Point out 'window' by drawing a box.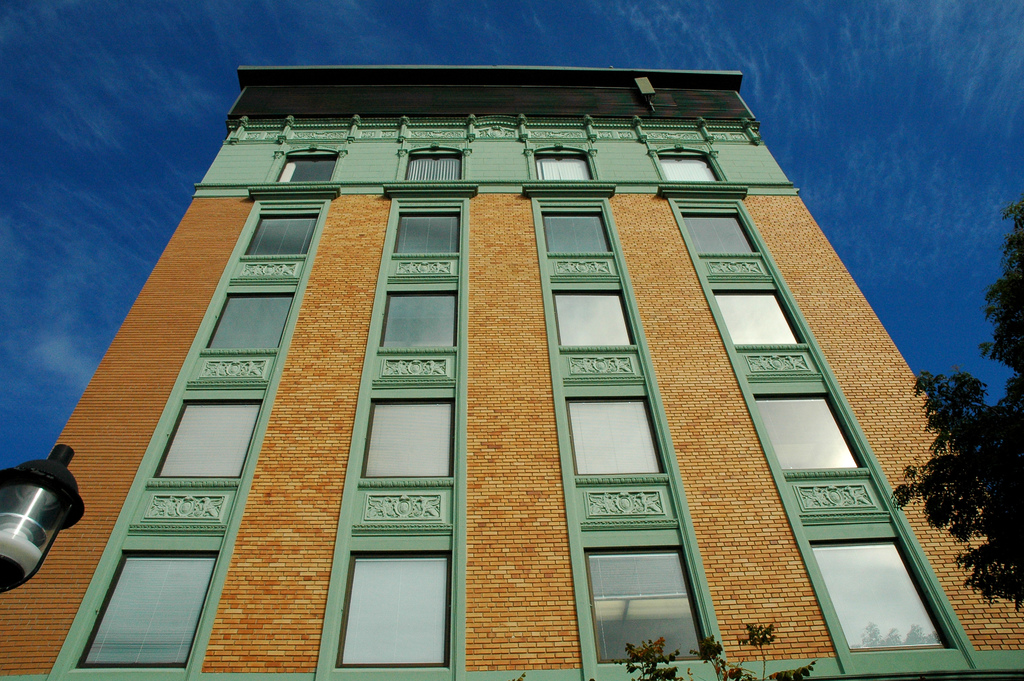
box(554, 291, 633, 351).
